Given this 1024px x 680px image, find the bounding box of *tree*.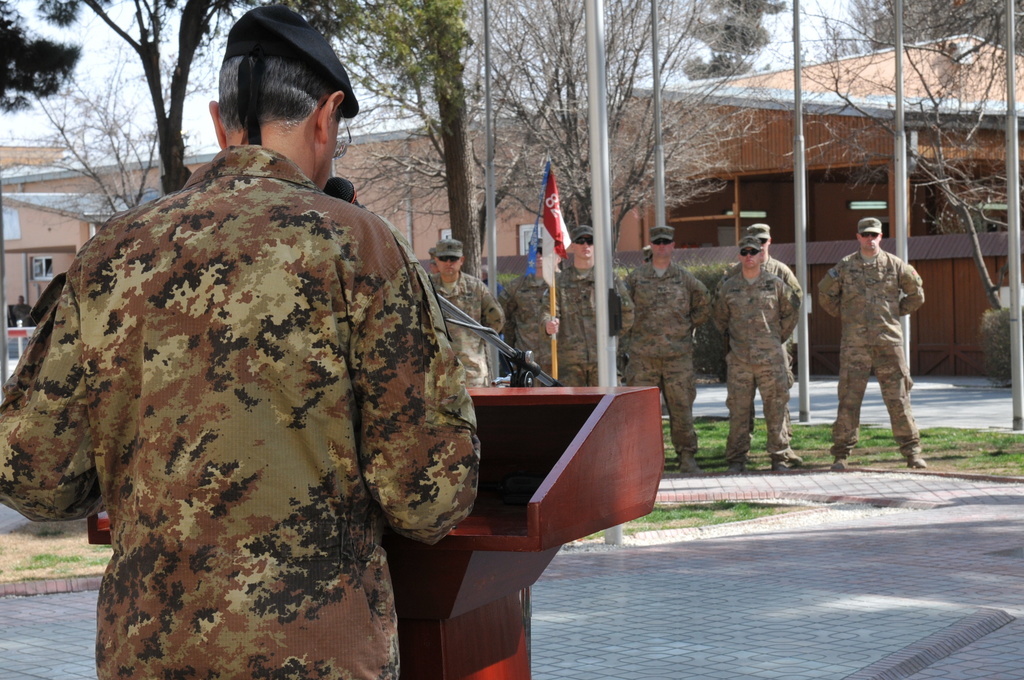
bbox(785, 0, 1023, 72).
